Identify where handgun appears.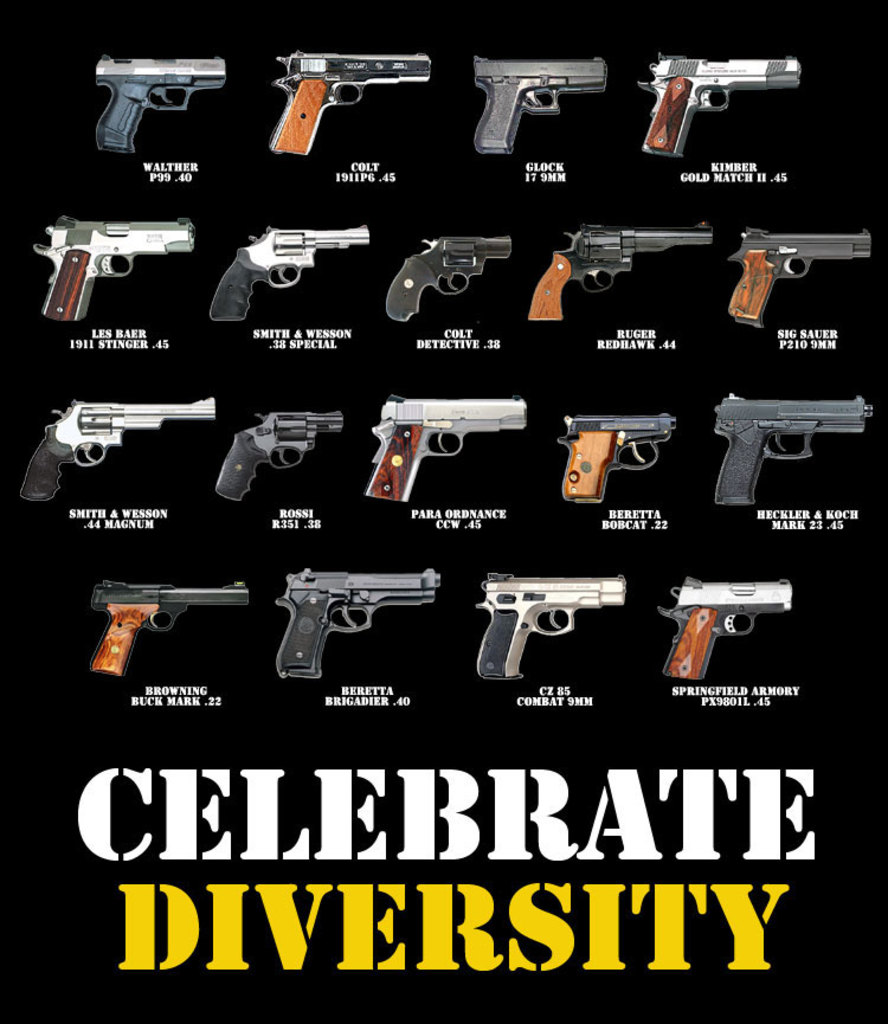
Appears at locate(95, 590, 246, 676).
